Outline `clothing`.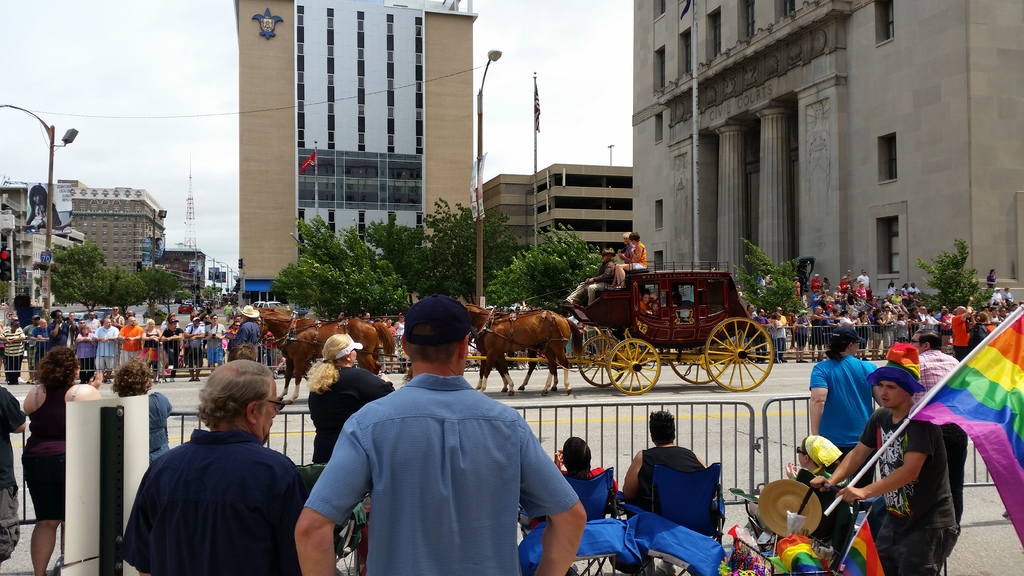
Outline: BBox(468, 339, 480, 353).
